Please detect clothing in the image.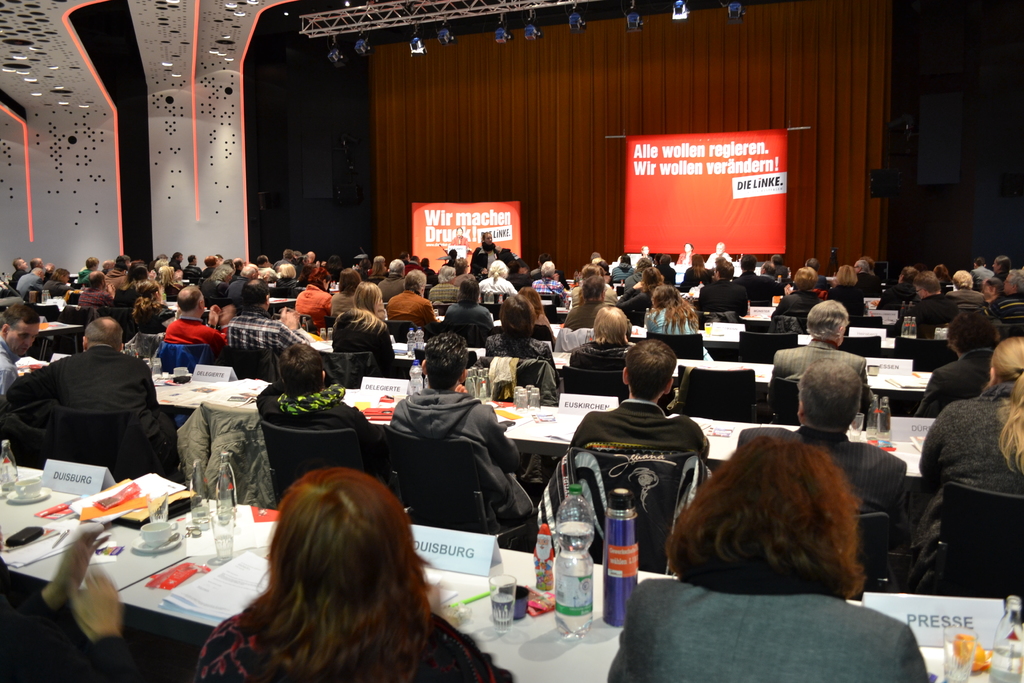
<box>483,334,555,356</box>.
